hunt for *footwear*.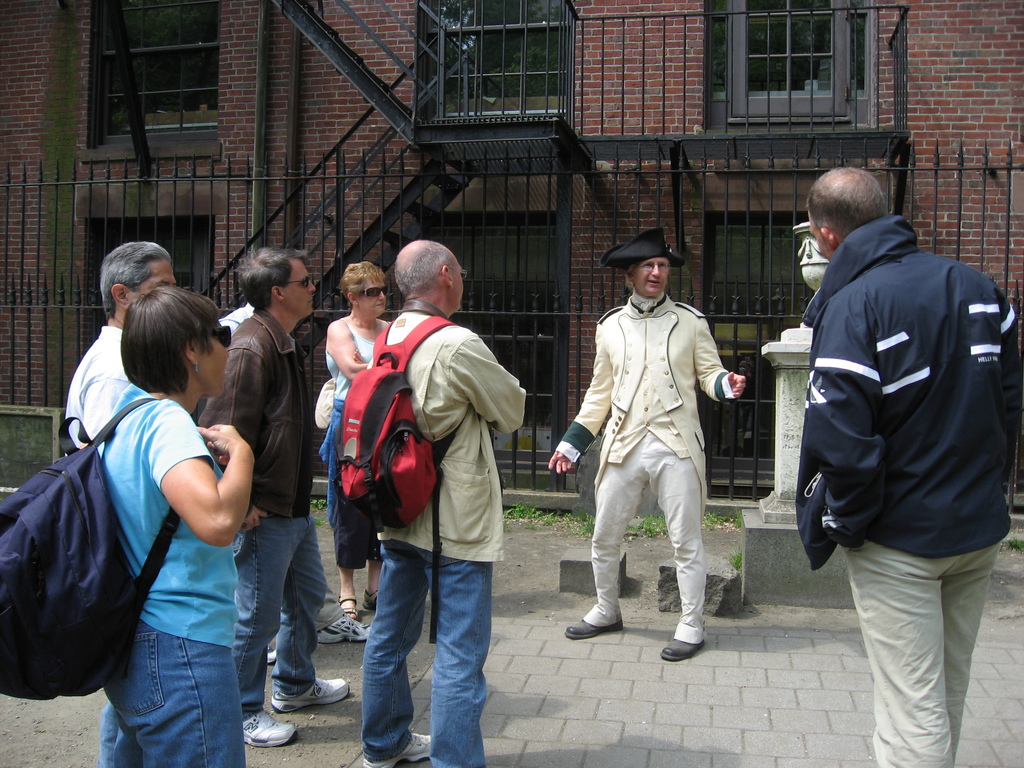
Hunted down at bbox(271, 677, 351, 714).
